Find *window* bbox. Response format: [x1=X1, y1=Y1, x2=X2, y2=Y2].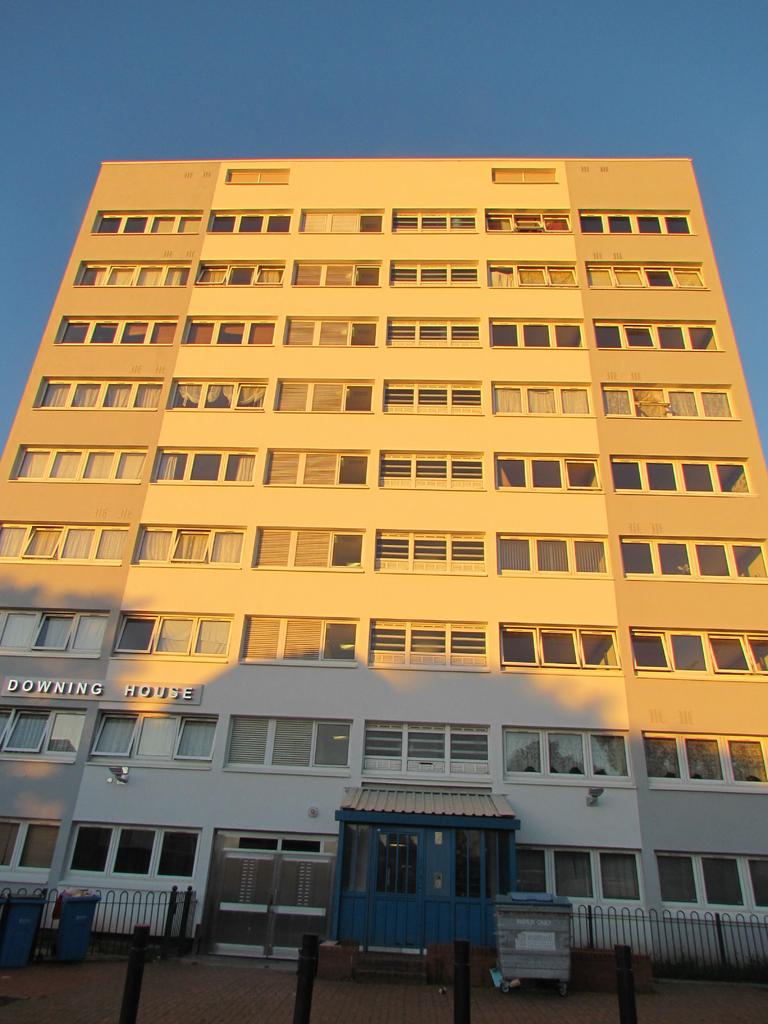
[x1=578, y1=626, x2=623, y2=662].
